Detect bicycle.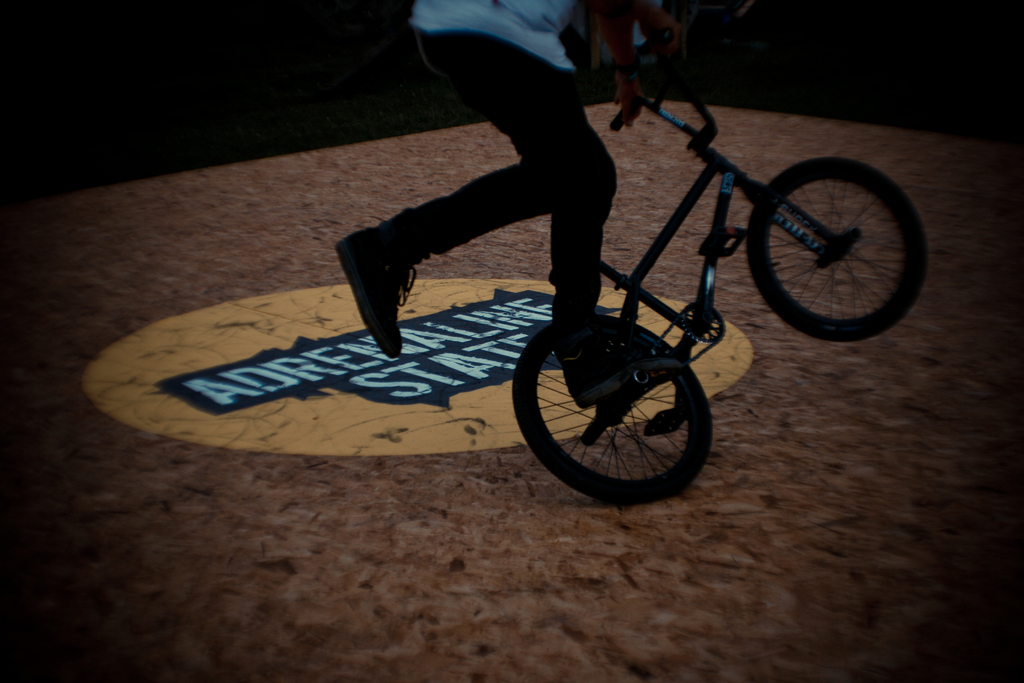
Detected at left=485, top=44, right=840, bottom=507.
